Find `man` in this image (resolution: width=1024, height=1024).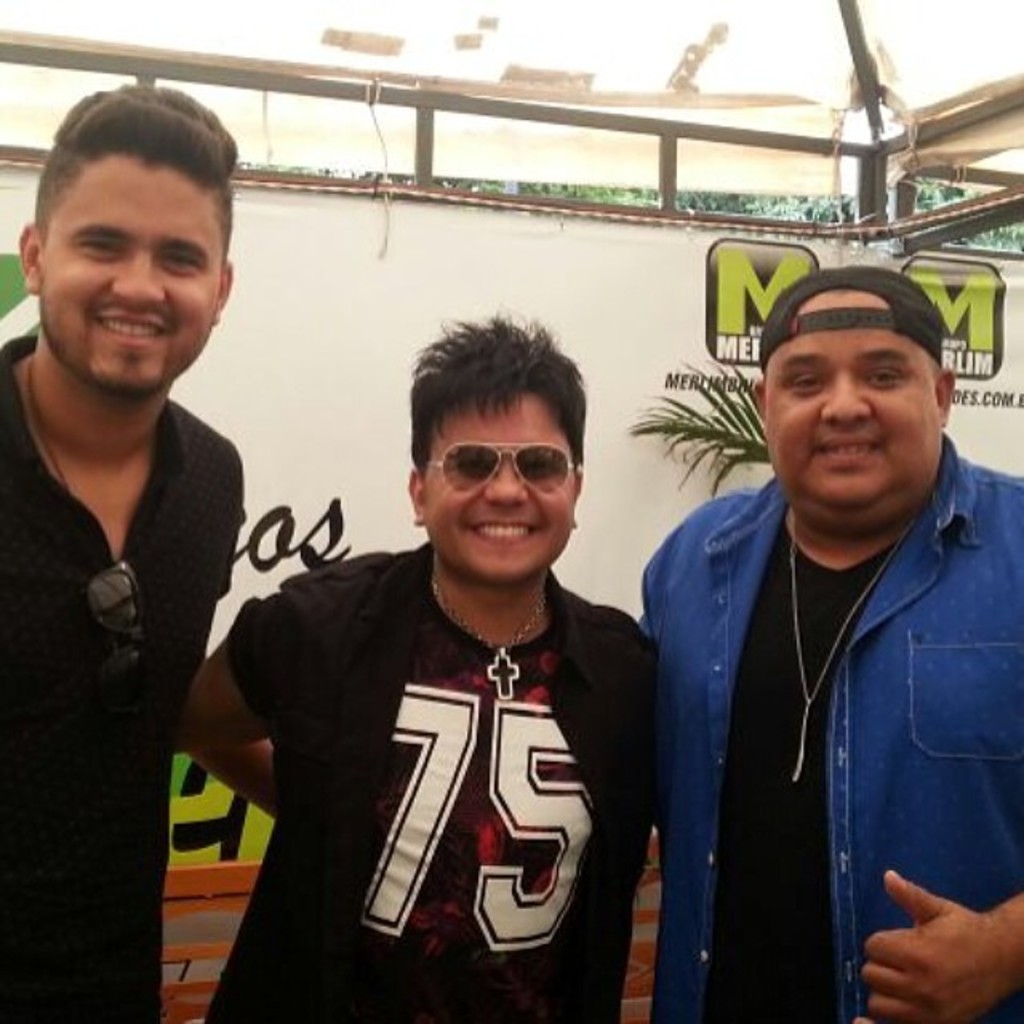
select_region(629, 250, 1022, 1022).
